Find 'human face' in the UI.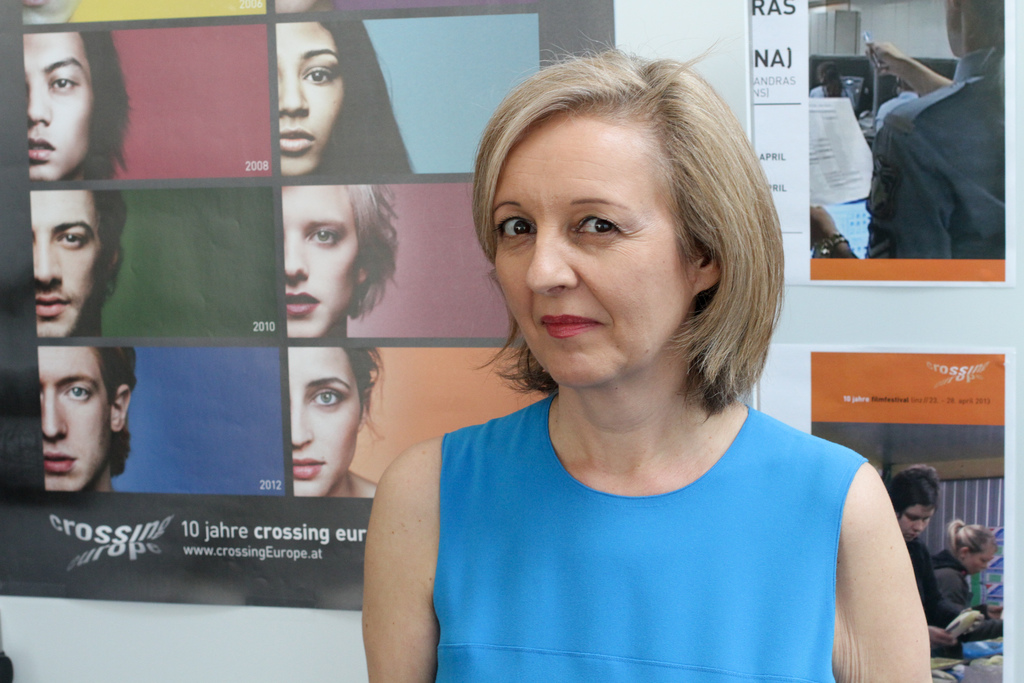
UI element at [285, 346, 362, 500].
